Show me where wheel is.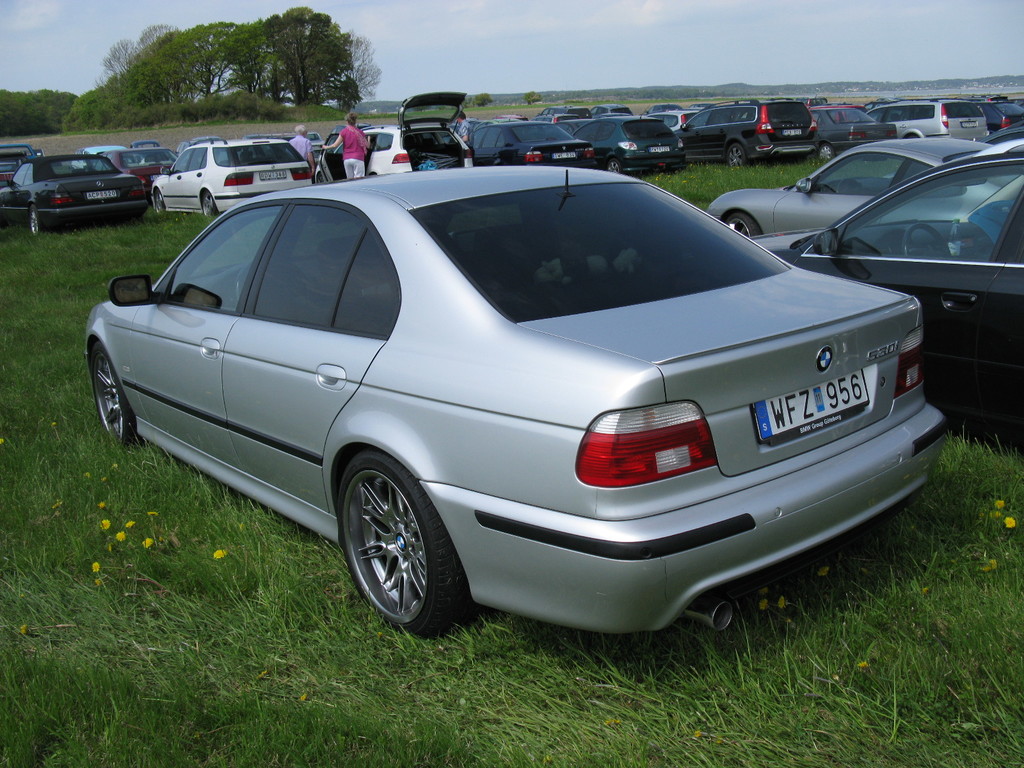
wheel is at 817, 143, 833, 159.
